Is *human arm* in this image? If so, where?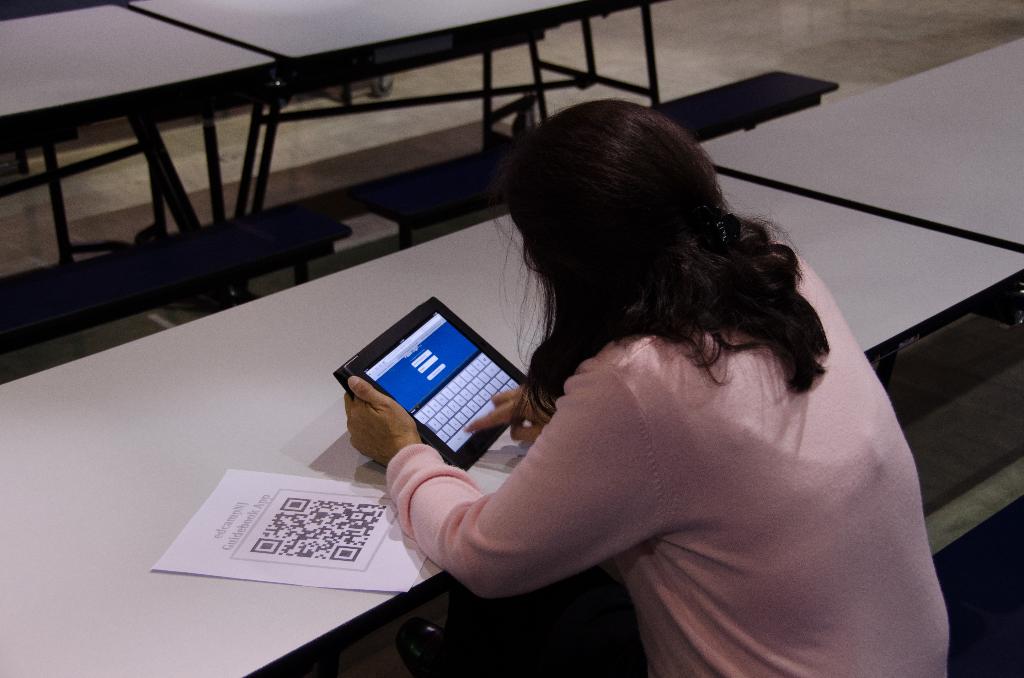
Yes, at bbox(463, 362, 552, 456).
